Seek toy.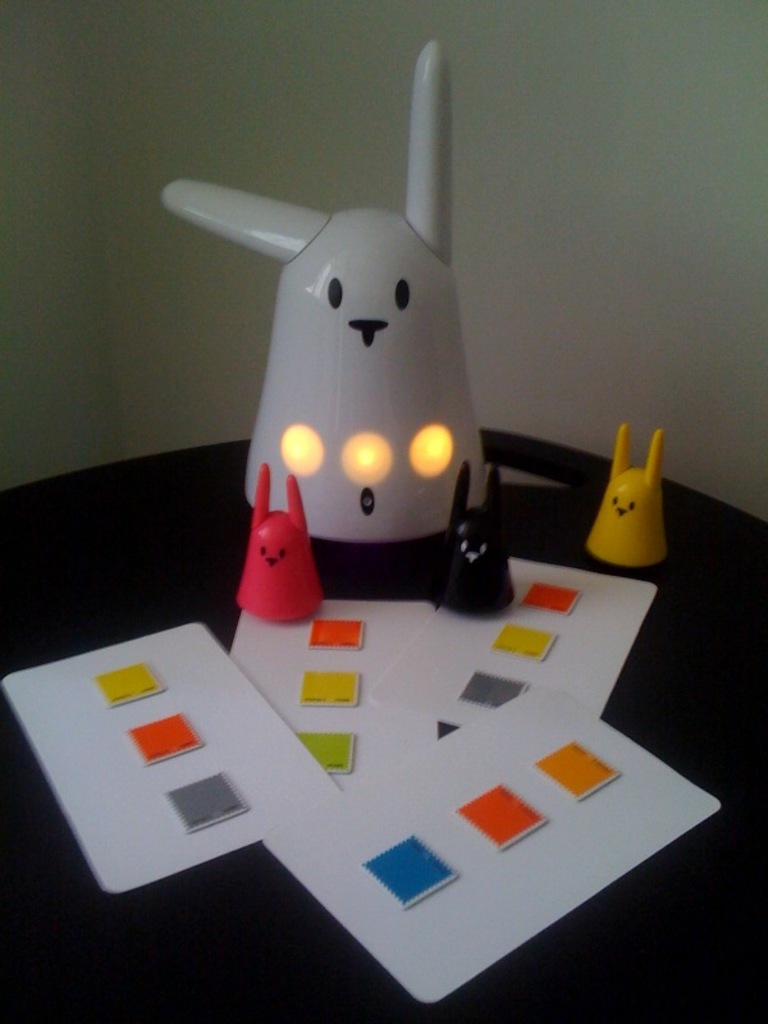
crop(588, 425, 668, 567).
